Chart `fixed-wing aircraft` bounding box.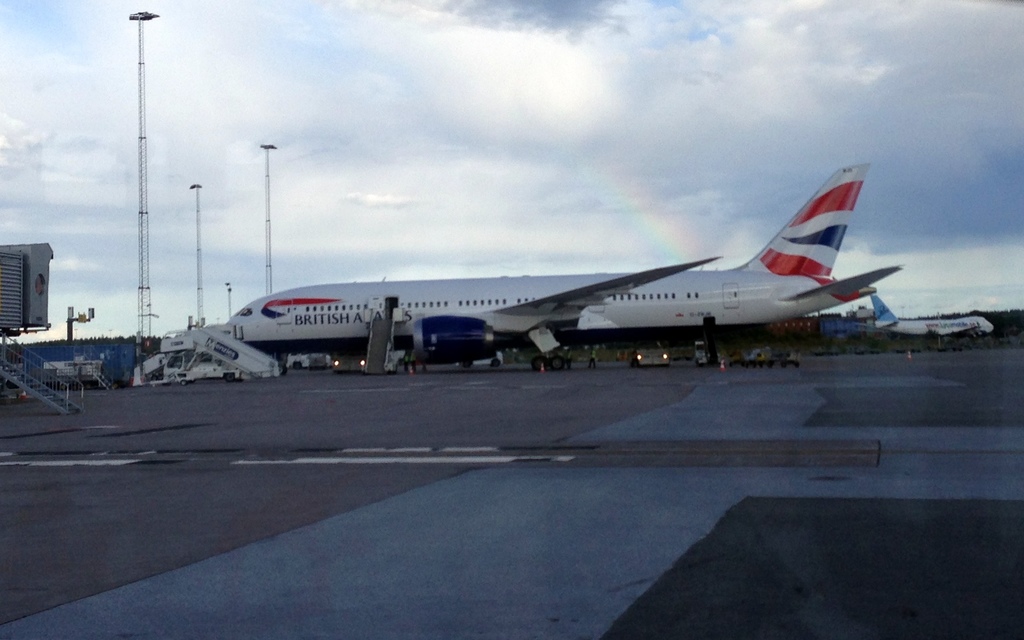
Charted: 226 163 904 371.
